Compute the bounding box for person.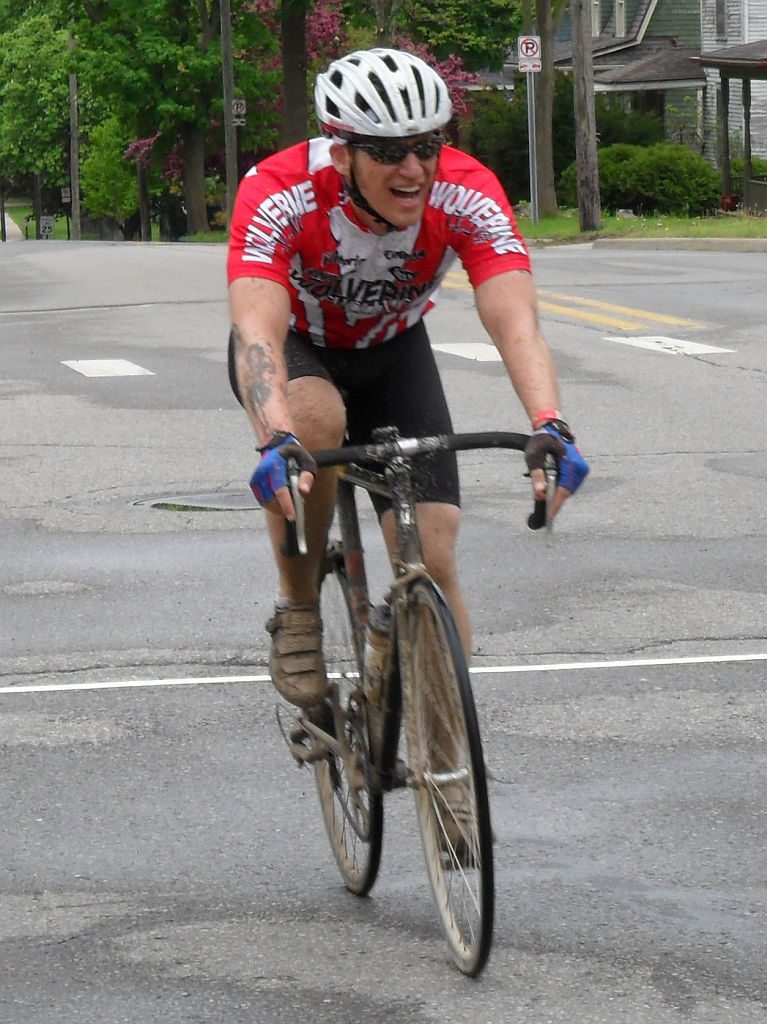
left=215, top=72, right=564, bottom=576.
